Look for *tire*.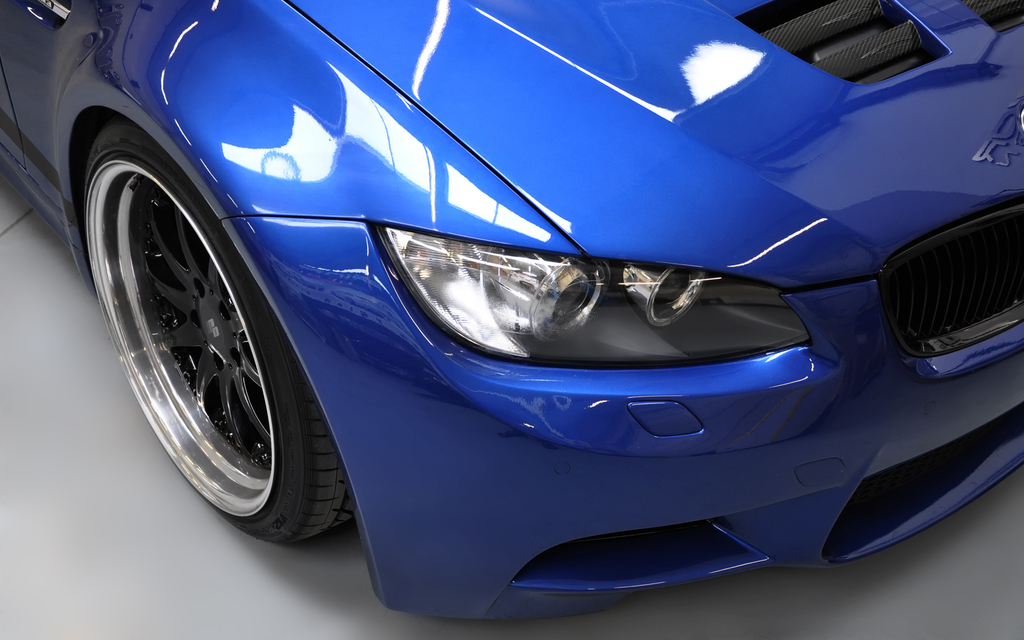
Found: bbox=[75, 115, 326, 561].
